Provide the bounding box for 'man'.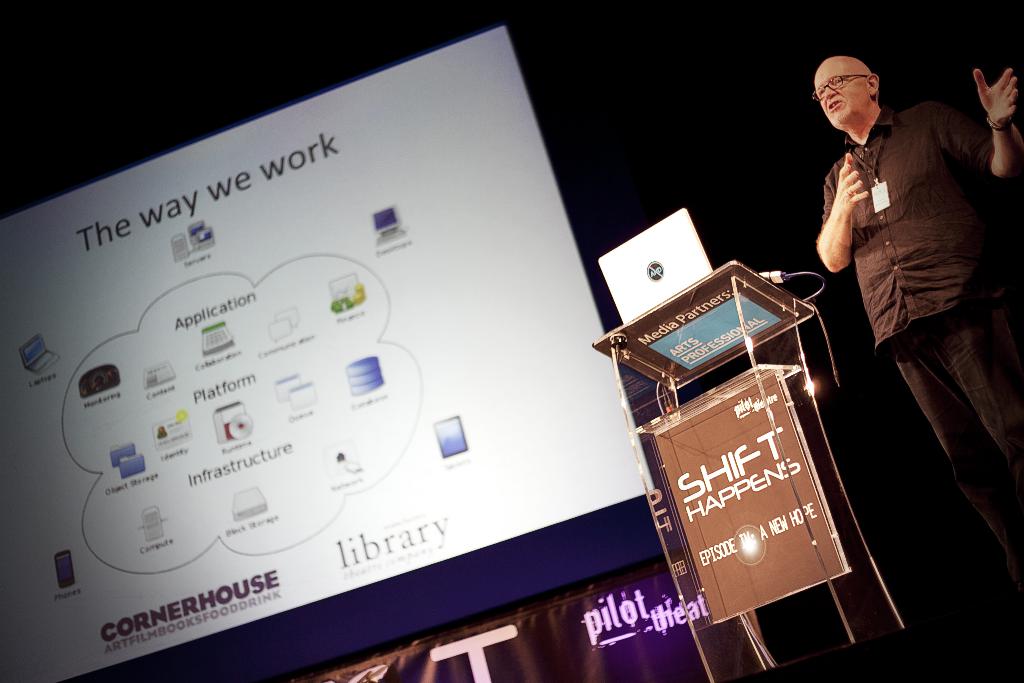
<box>803,53,1005,532</box>.
